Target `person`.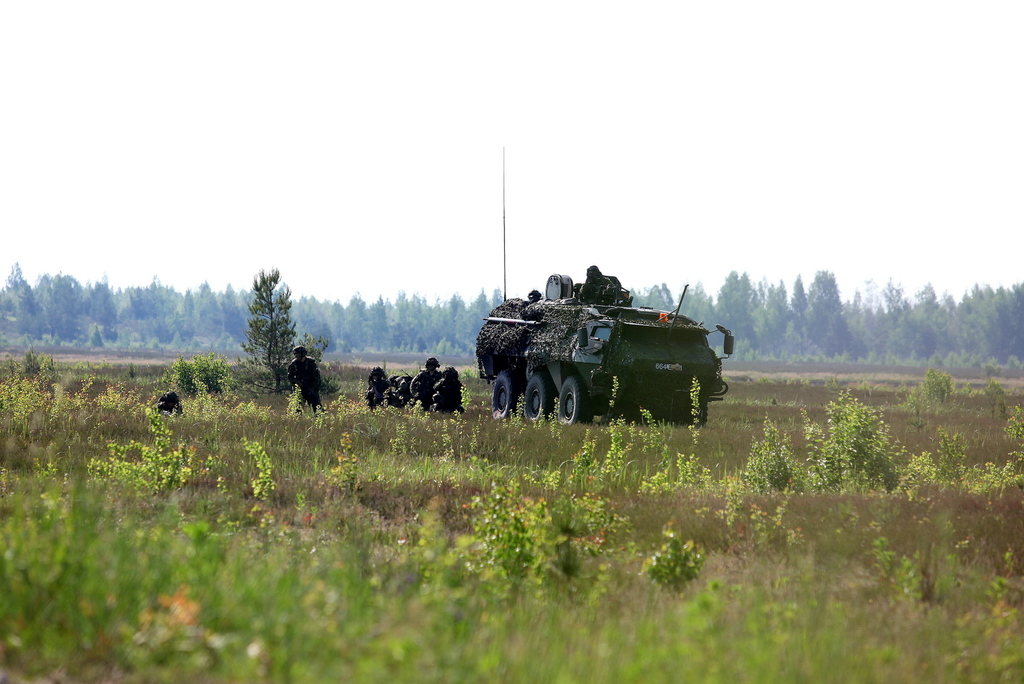
Target region: x1=363, y1=370, x2=393, y2=406.
